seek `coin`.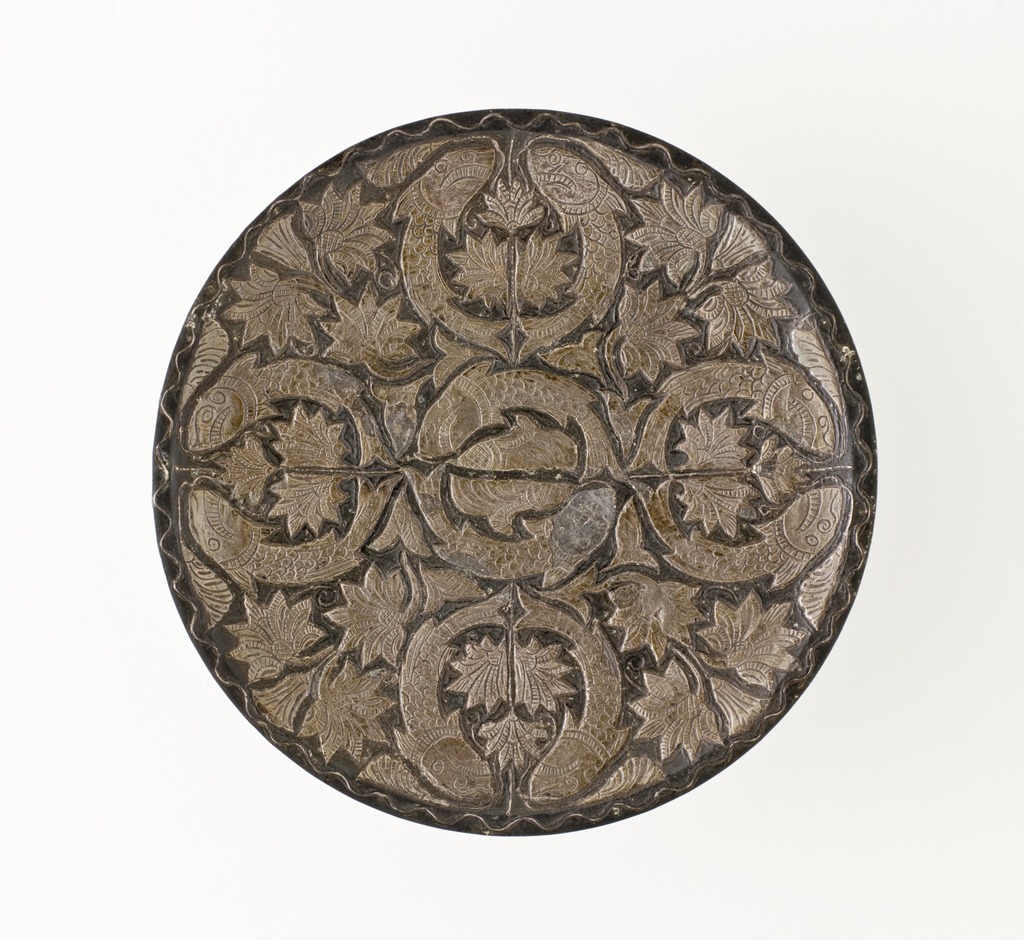
box(146, 100, 879, 835).
